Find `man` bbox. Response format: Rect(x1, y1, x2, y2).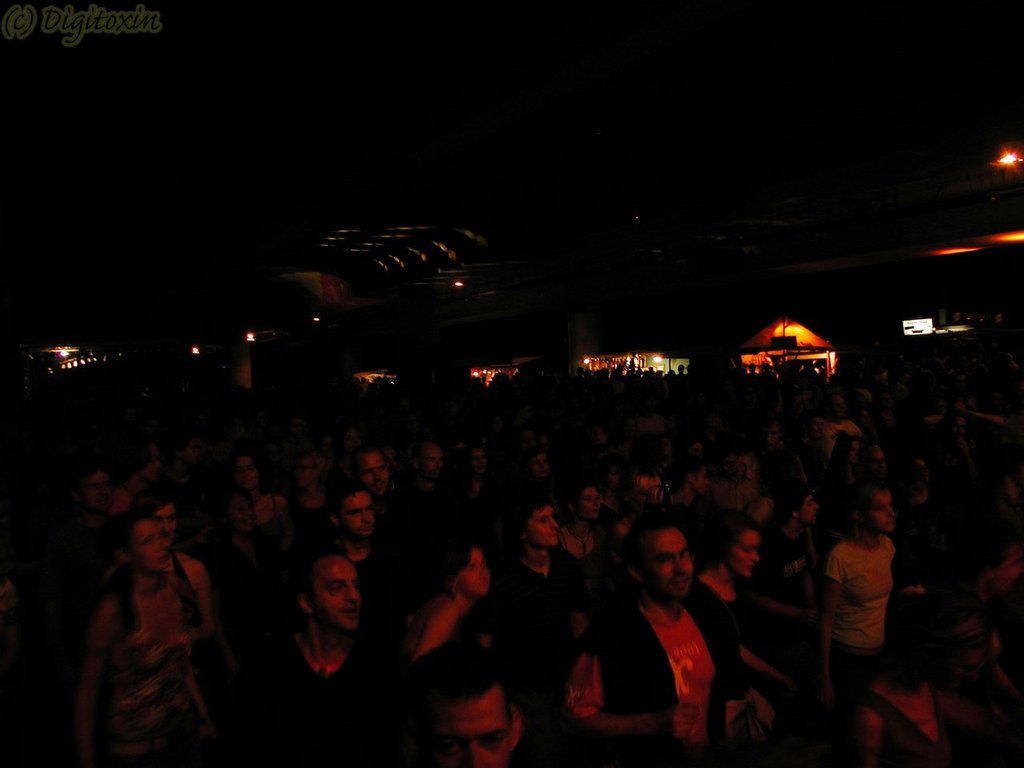
Rect(413, 439, 454, 496).
